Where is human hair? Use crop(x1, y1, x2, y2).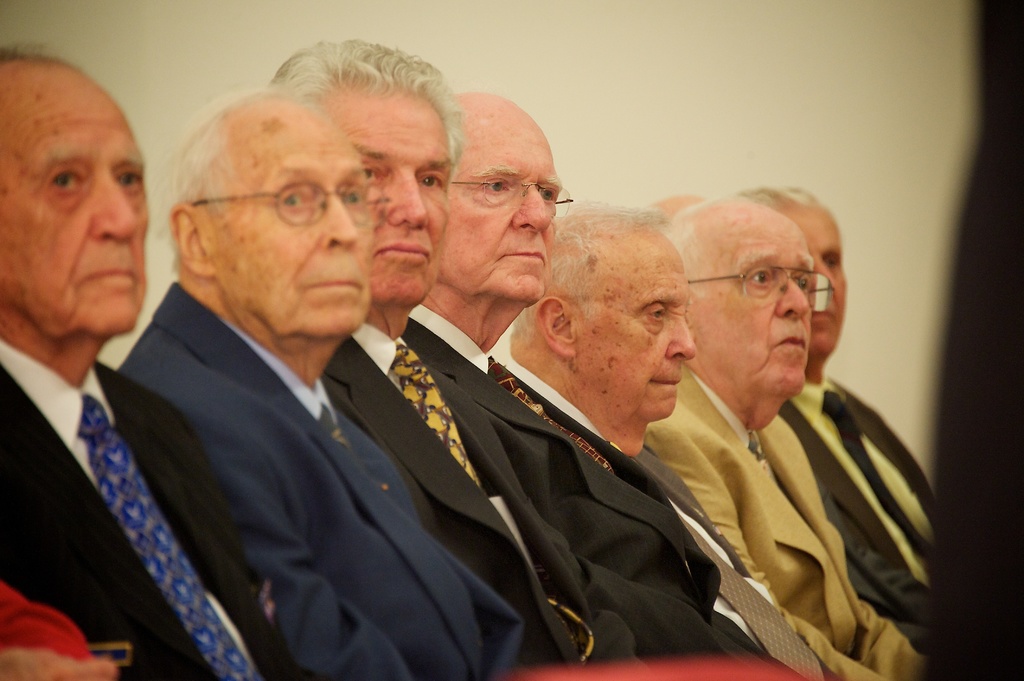
crop(272, 44, 465, 200).
